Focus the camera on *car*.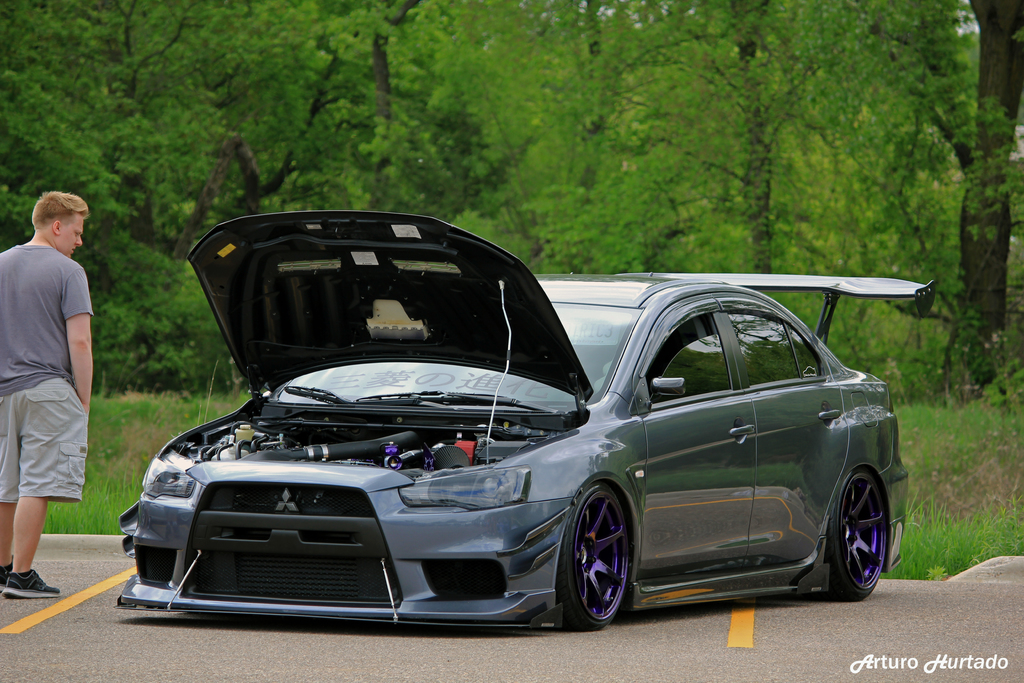
Focus region: pyautogui.locateOnScreen(115, 204, 936, 605).
